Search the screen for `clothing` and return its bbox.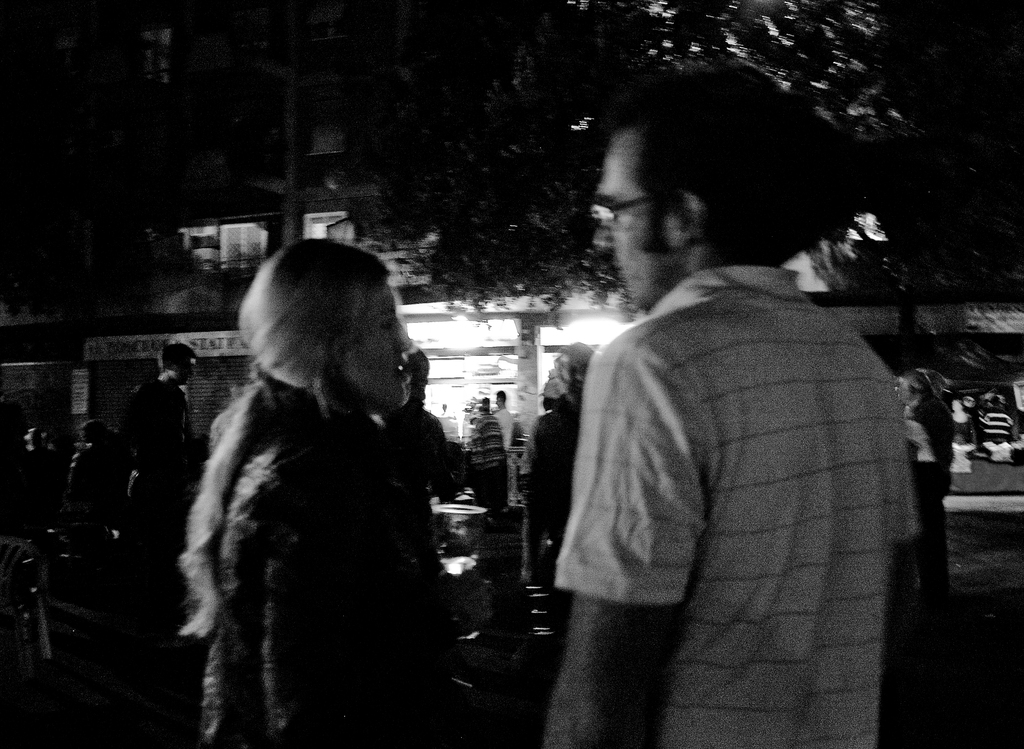
Found: x1=536 y1=185 x2=934 y2=726.
